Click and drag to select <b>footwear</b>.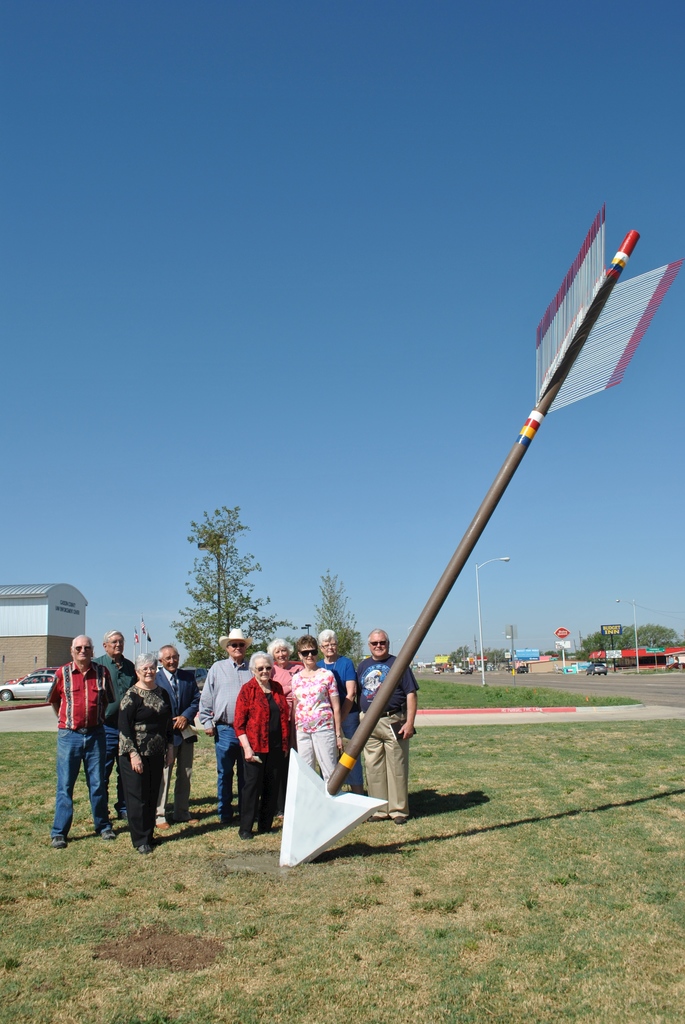
Selection: select_region(140, 844, 157, 852).
